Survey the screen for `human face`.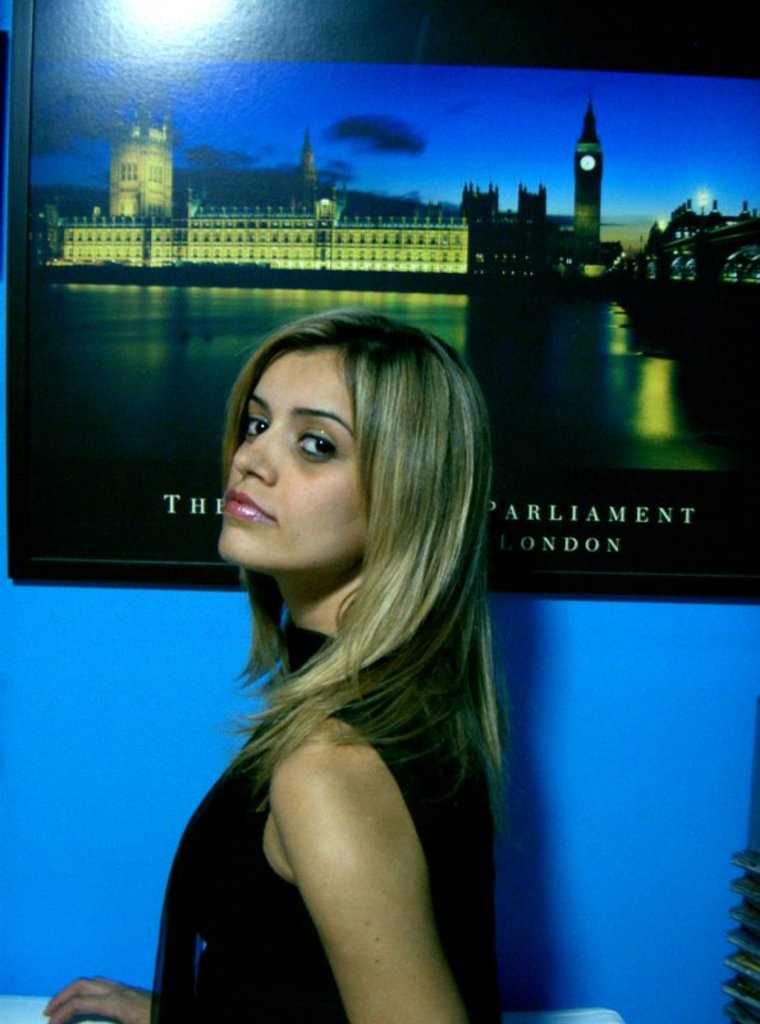
Survey found: x1=226 y1=344 x2=358 y2=568.
